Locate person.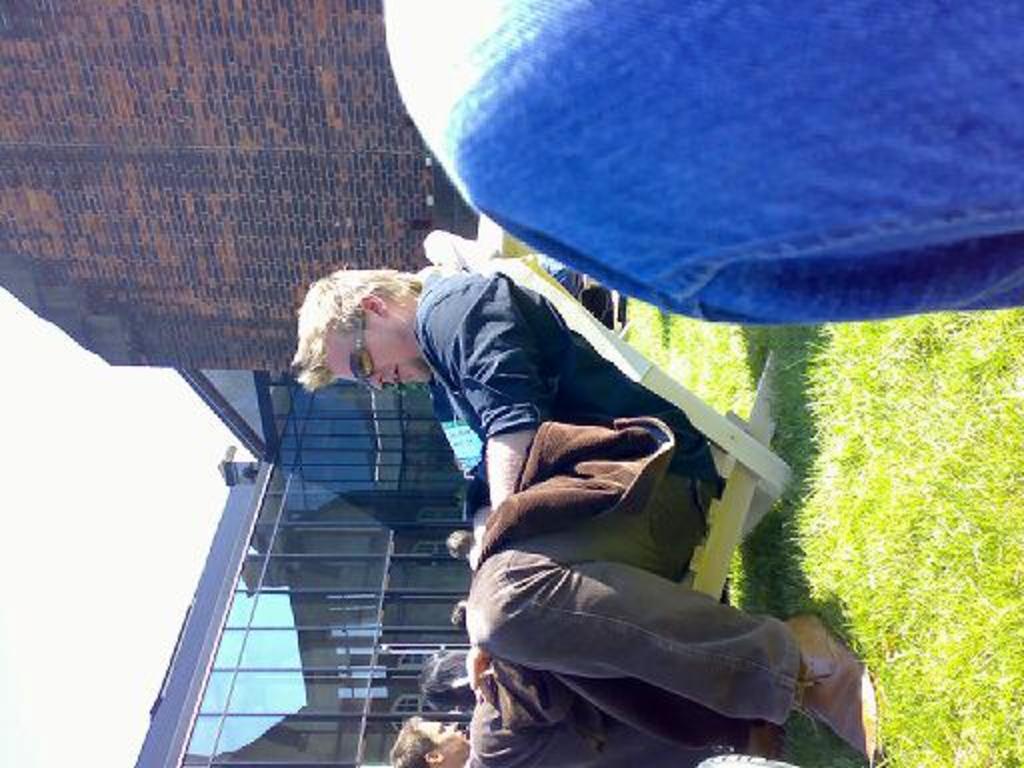
Bounding box: bbox=(390, 714, 632, 766).
